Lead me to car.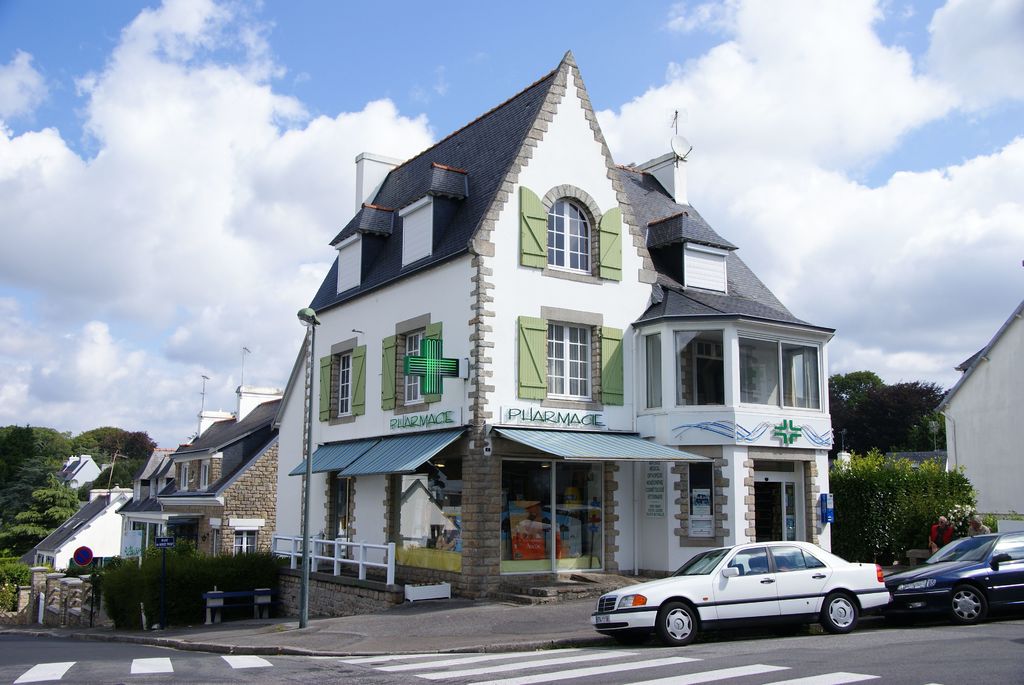
Lead to [x1=589, y1=540, x2=888, y2=644].
